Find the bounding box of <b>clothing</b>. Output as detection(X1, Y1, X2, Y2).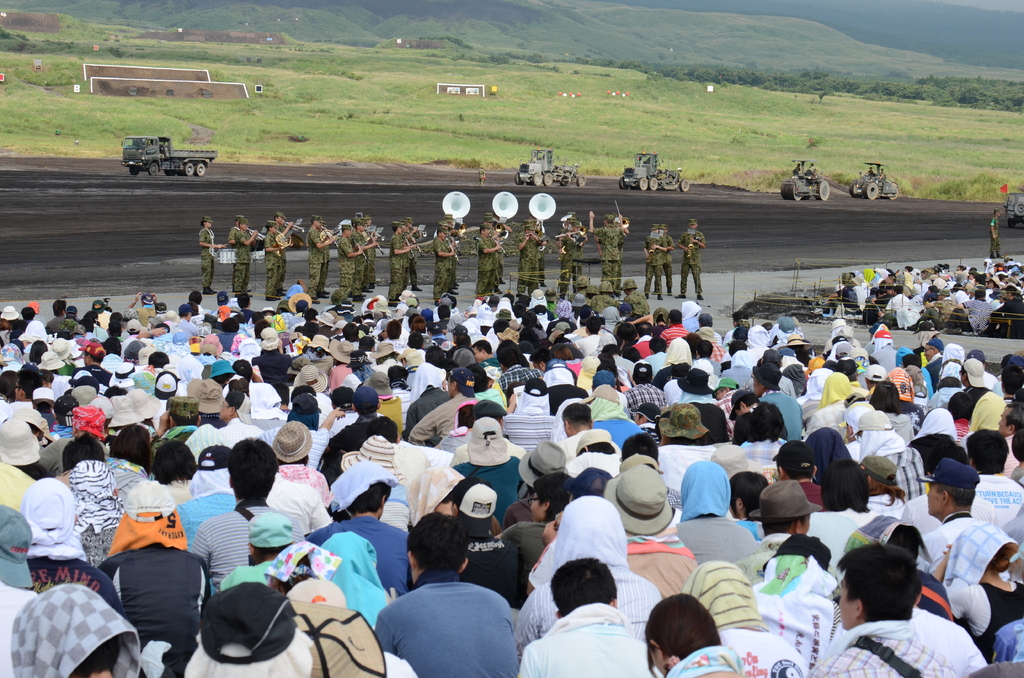
detection(883, 440, 923, 496).
